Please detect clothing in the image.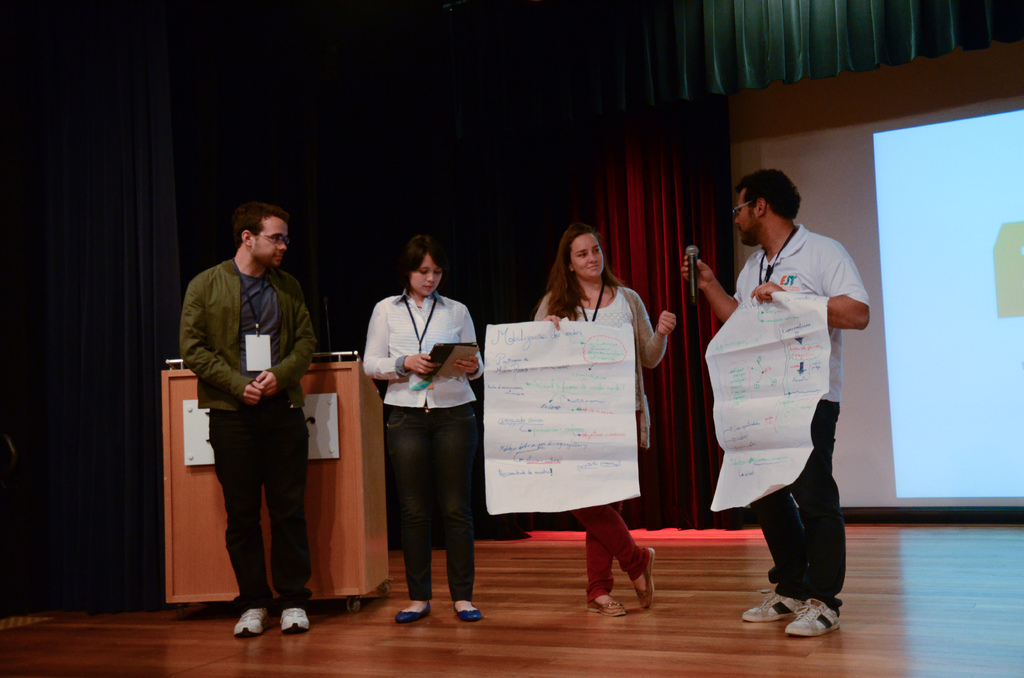
locate(362, 288, 484, 596).
